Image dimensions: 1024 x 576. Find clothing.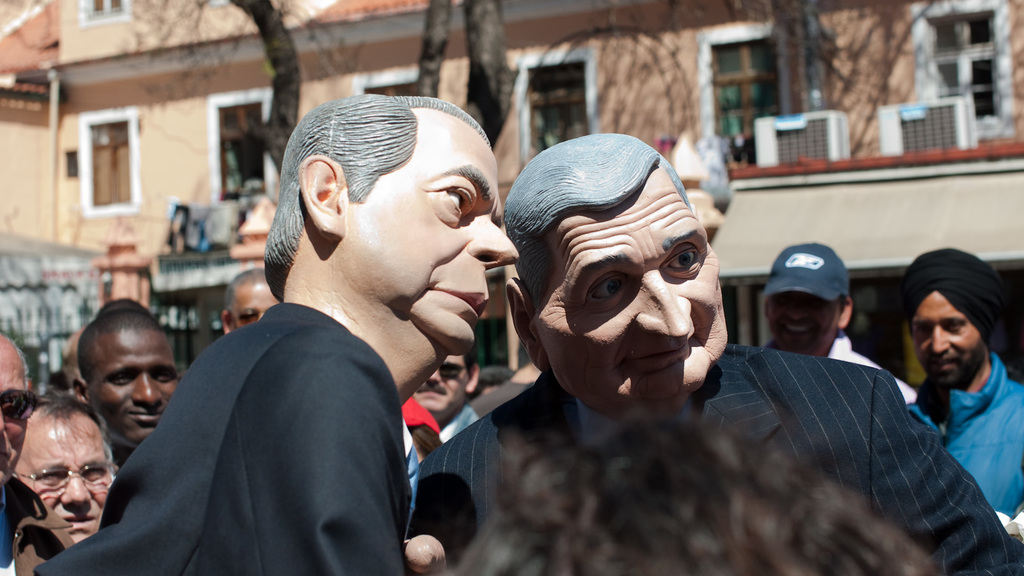
40:303:408:575.
